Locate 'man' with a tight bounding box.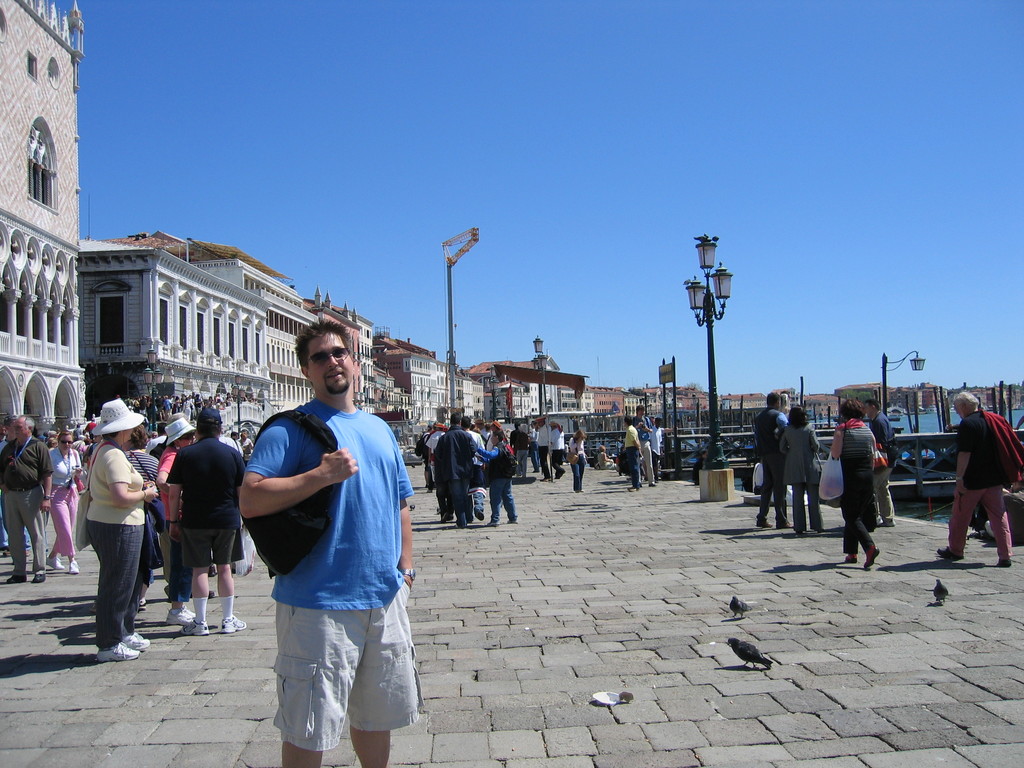
{"left": 549, "top": 420, "right": 564, "bottom": 480}.
